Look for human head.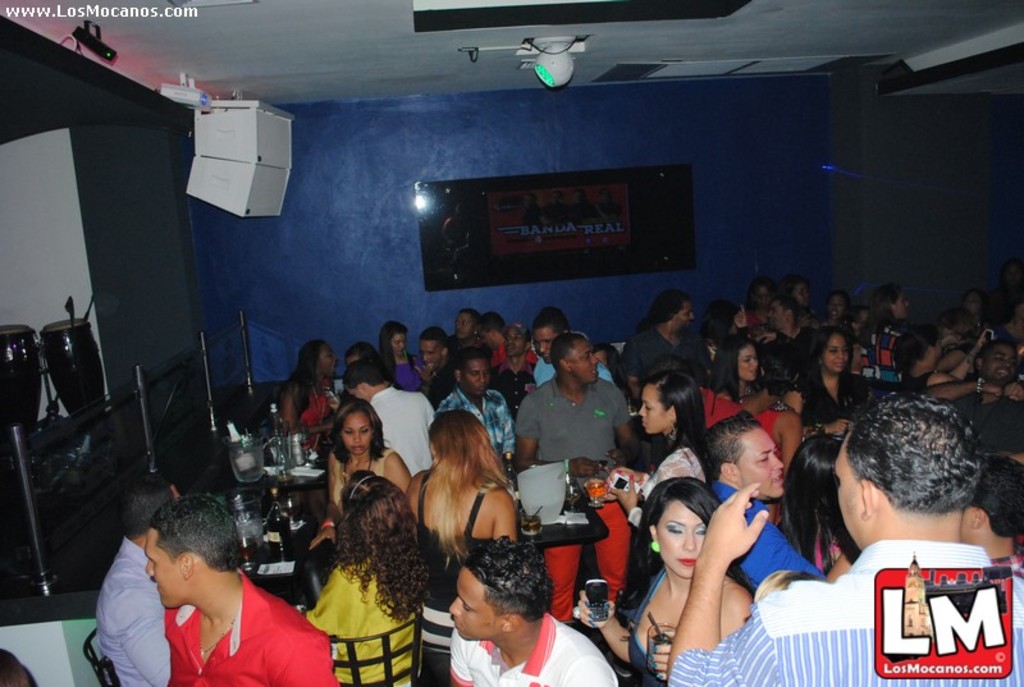
Found: (648,485,709,596).
